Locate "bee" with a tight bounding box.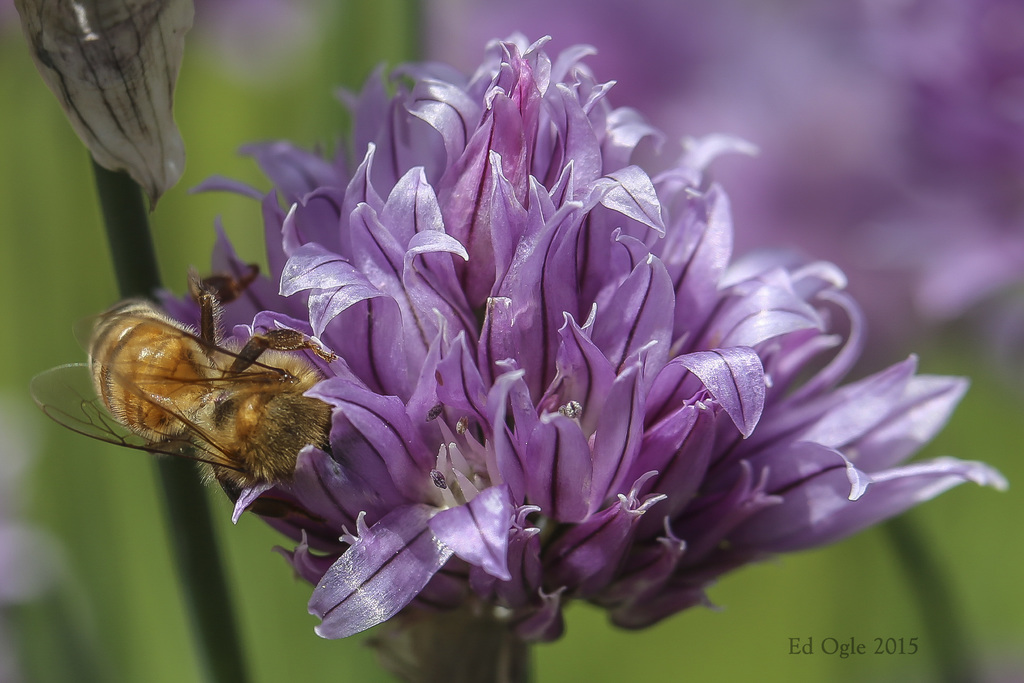
bbox(61, 272, 365, 537).
